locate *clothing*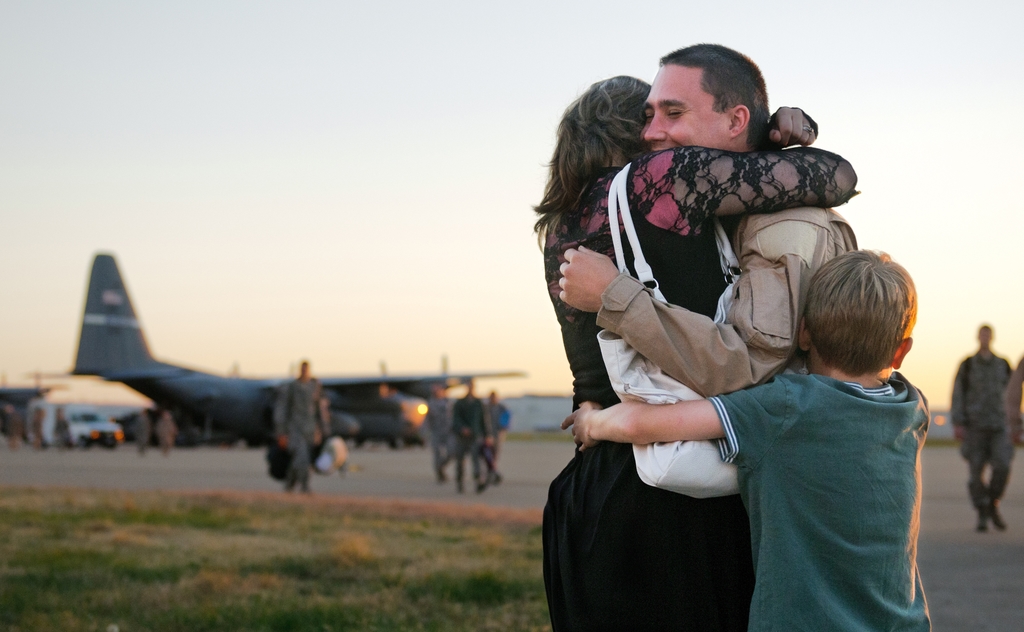
rect(968, 431, 1020, 519)
